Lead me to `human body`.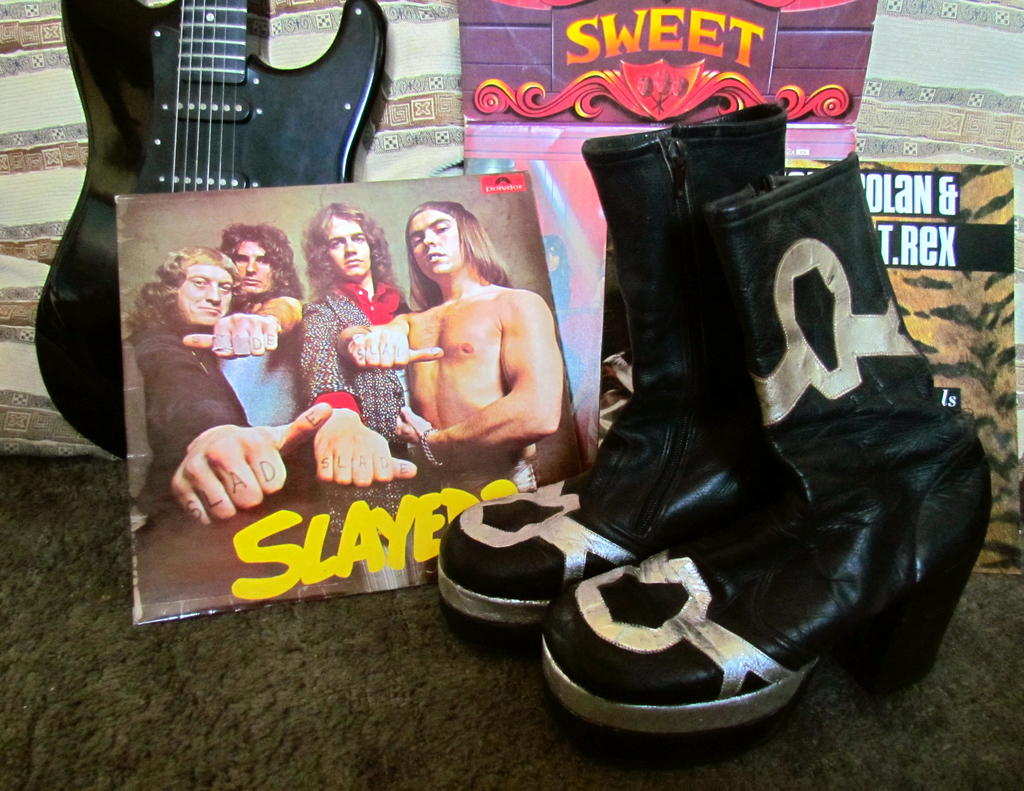
Lead to detection(128, 313, 325, 537).
